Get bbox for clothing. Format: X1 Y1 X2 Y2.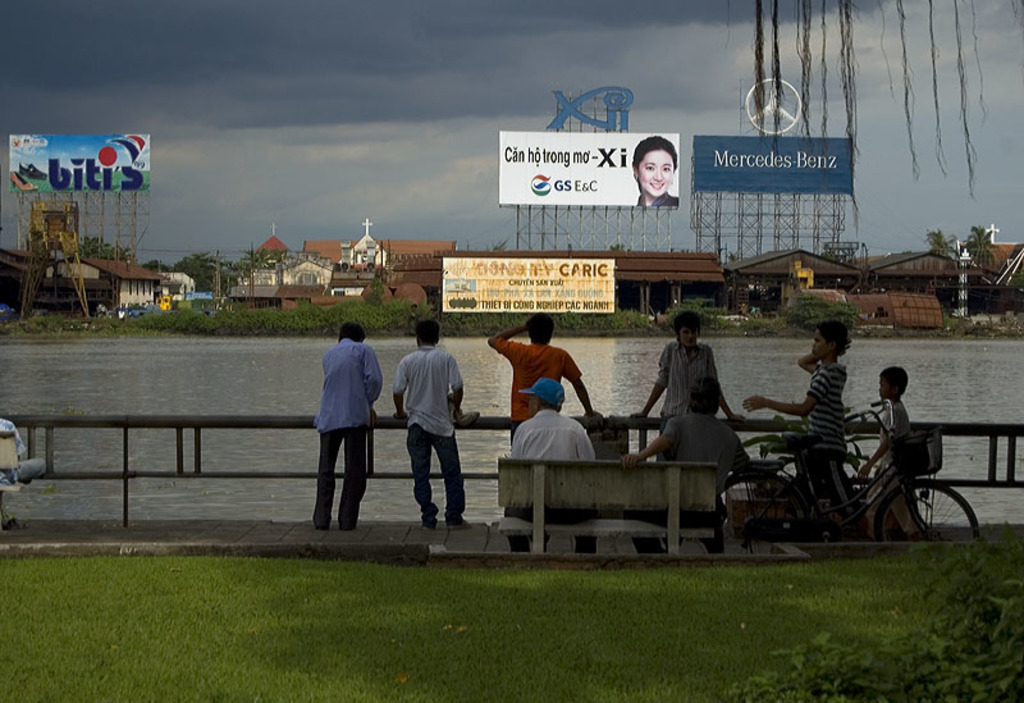
393 341 466 522.
